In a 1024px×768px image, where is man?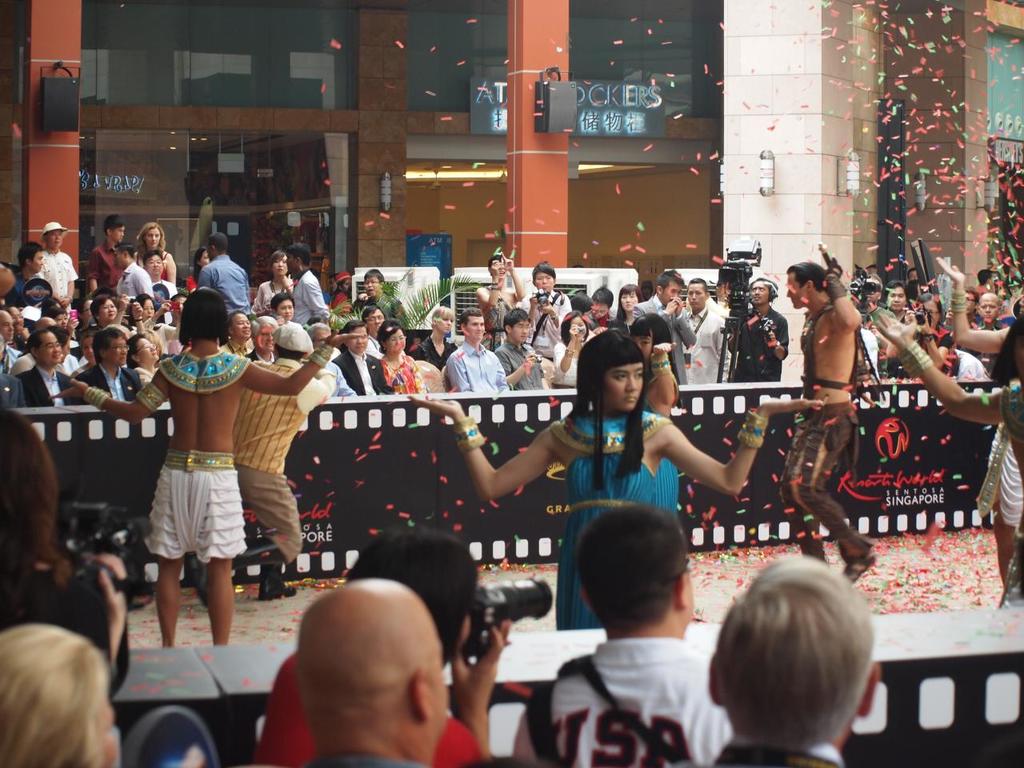
702,550,880,767.
